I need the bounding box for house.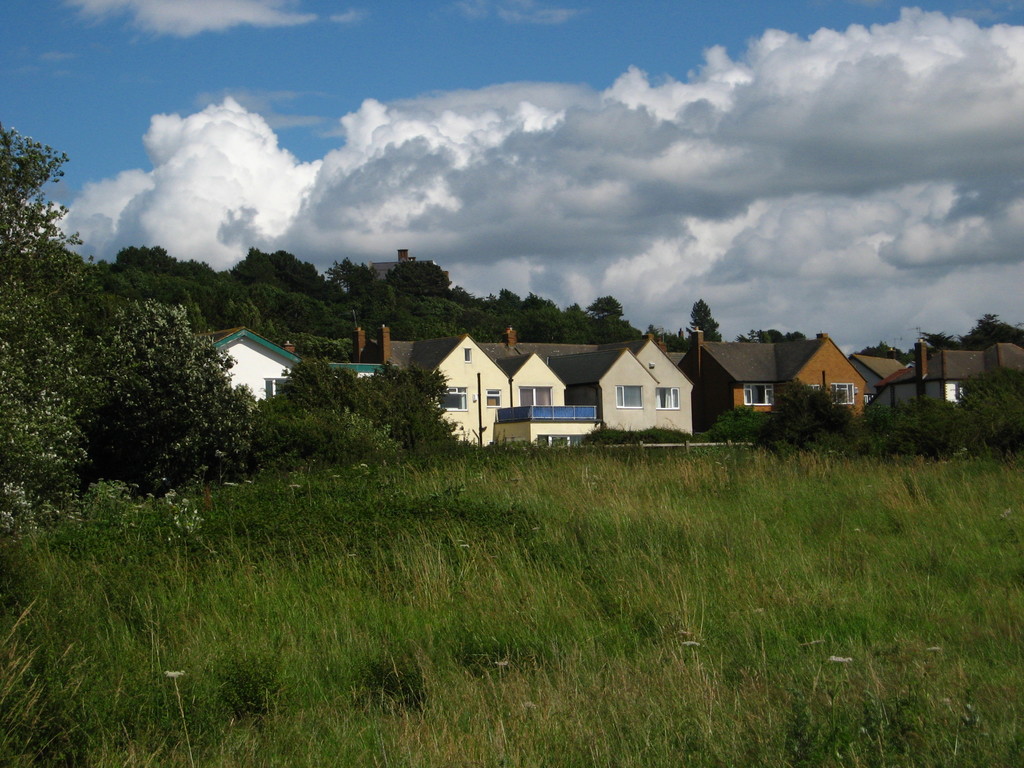
Here it is: Rect(175, 322, 386, 425).
